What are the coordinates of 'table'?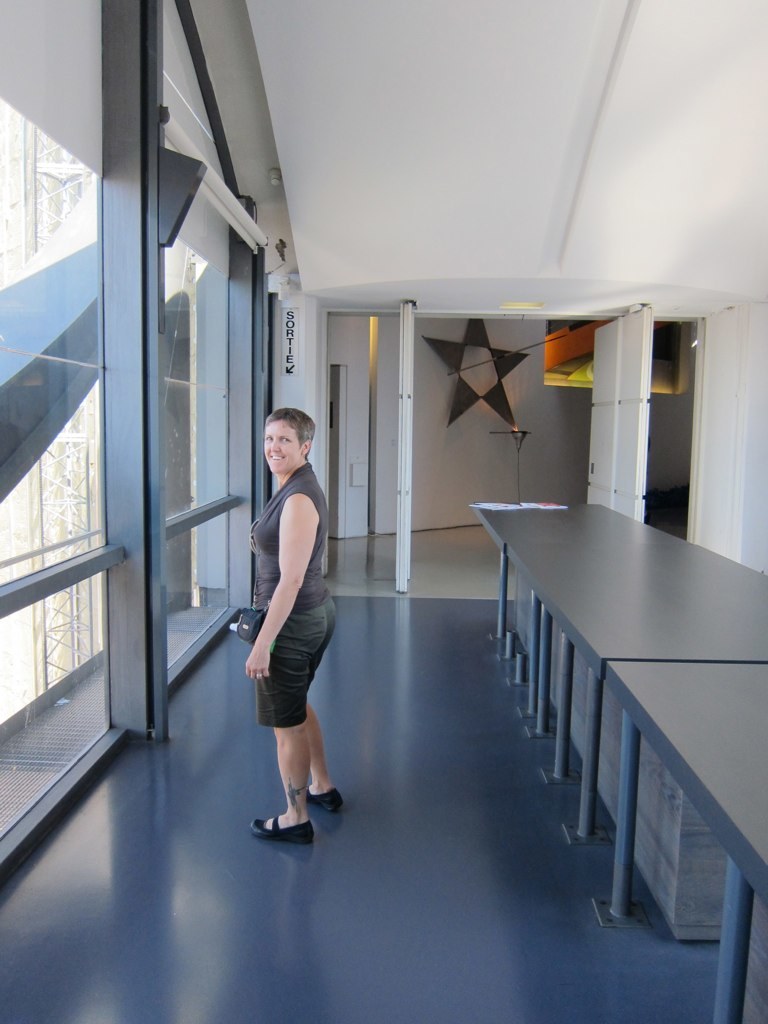
(x1=470, y1=501, x2=692, y2=719).
